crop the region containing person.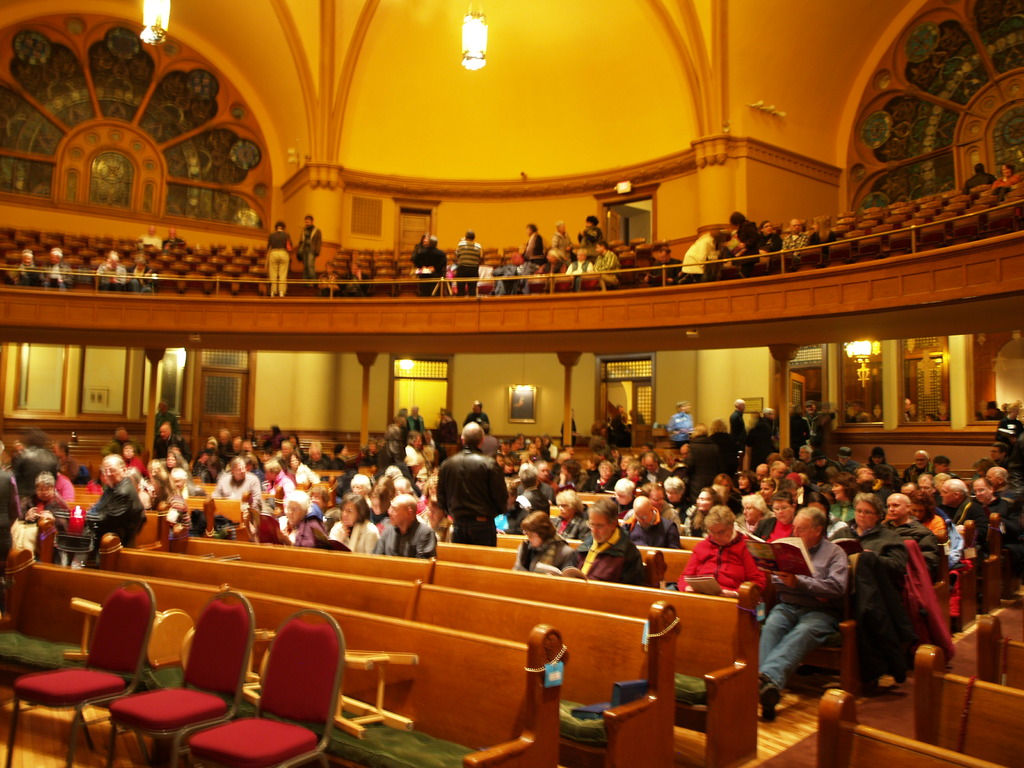
Crop region: 166, 224, 186, 251.
